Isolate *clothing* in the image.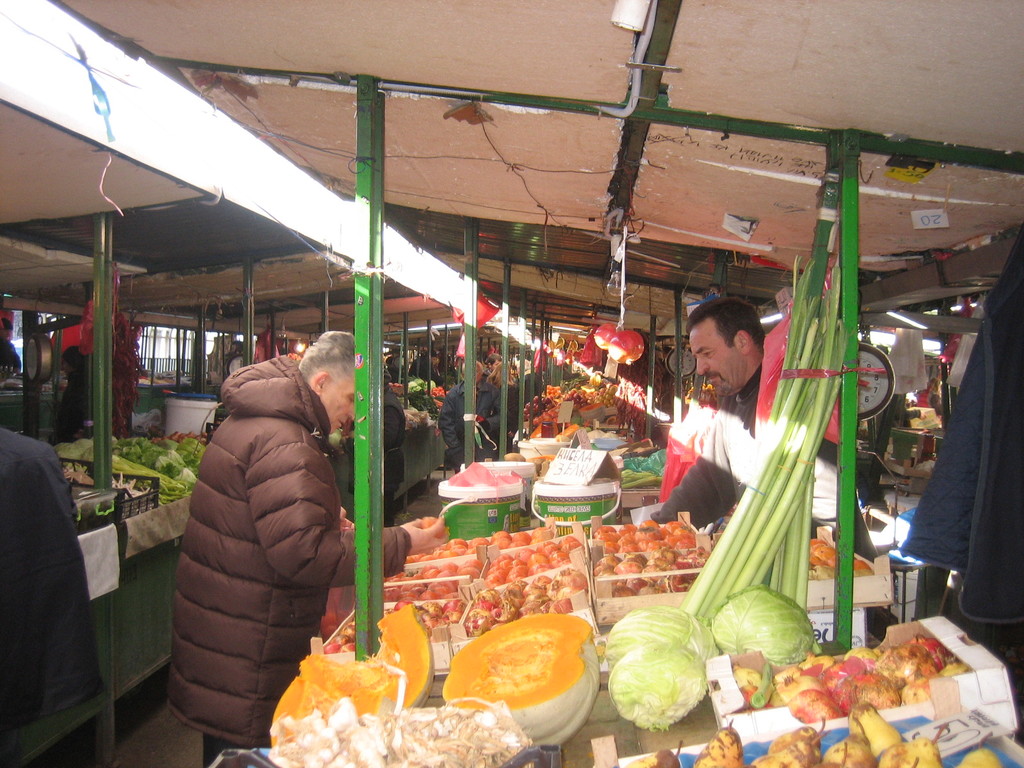
Isolated region: crop(0, 428, 117, 767).
